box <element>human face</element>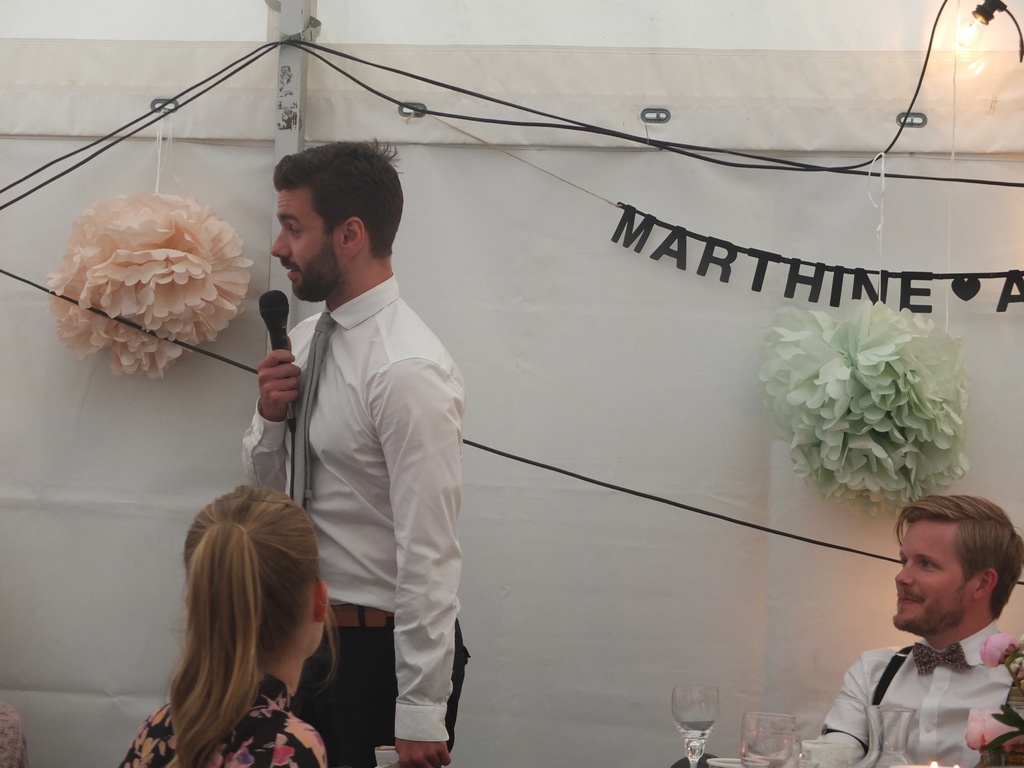
[left=892, top=522, right=969, bottom=632]
